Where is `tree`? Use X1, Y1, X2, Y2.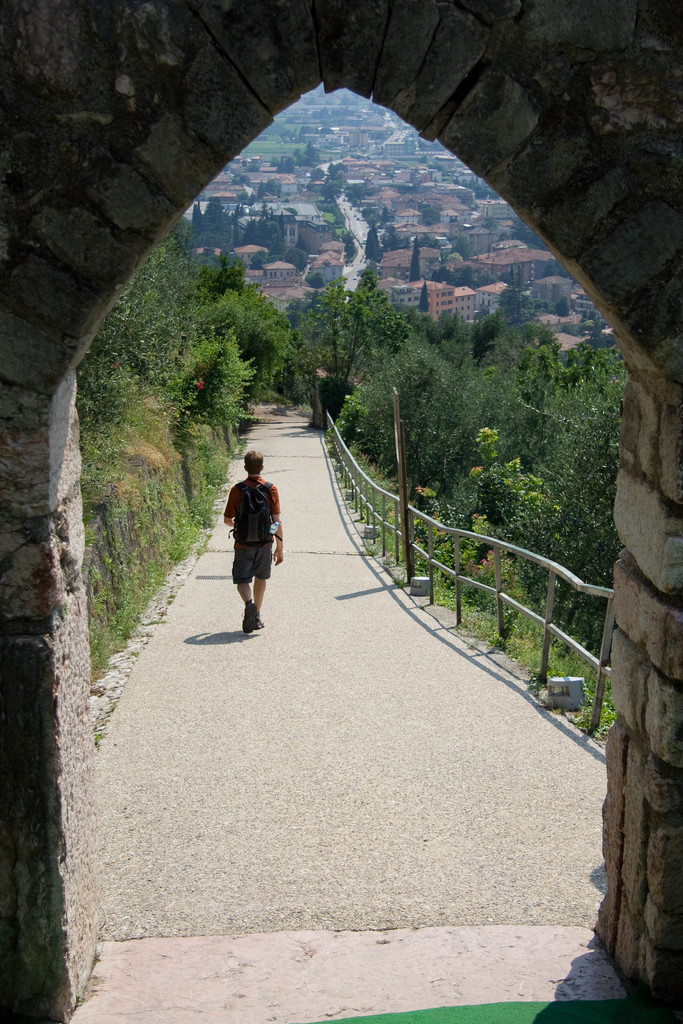
192, 321, 250, 435.
